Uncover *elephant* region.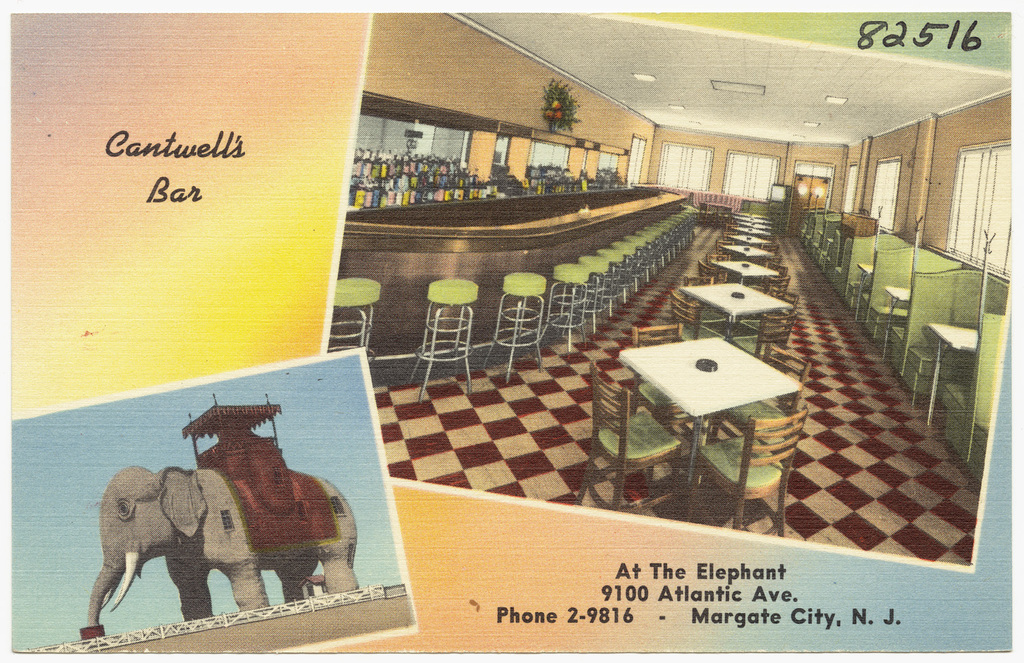
Uncovered: (left=57, top=417, right=395, bottom=654).
